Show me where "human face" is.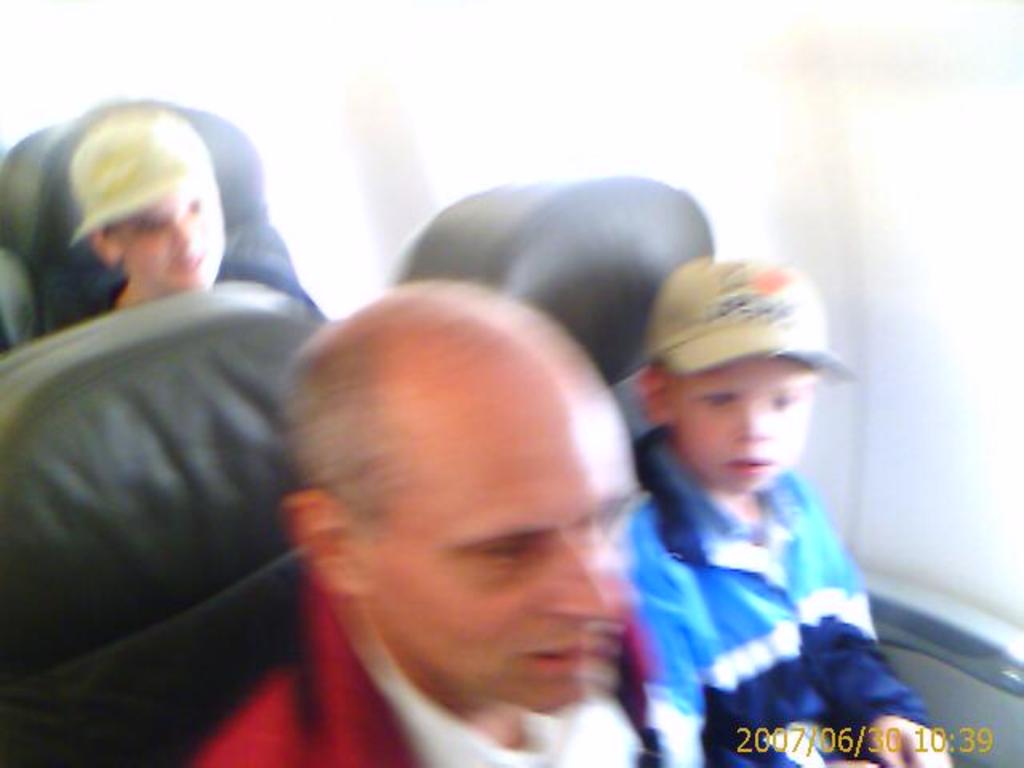
"human face" is at <bbox>117, 187, 230, 286</bbox>.
